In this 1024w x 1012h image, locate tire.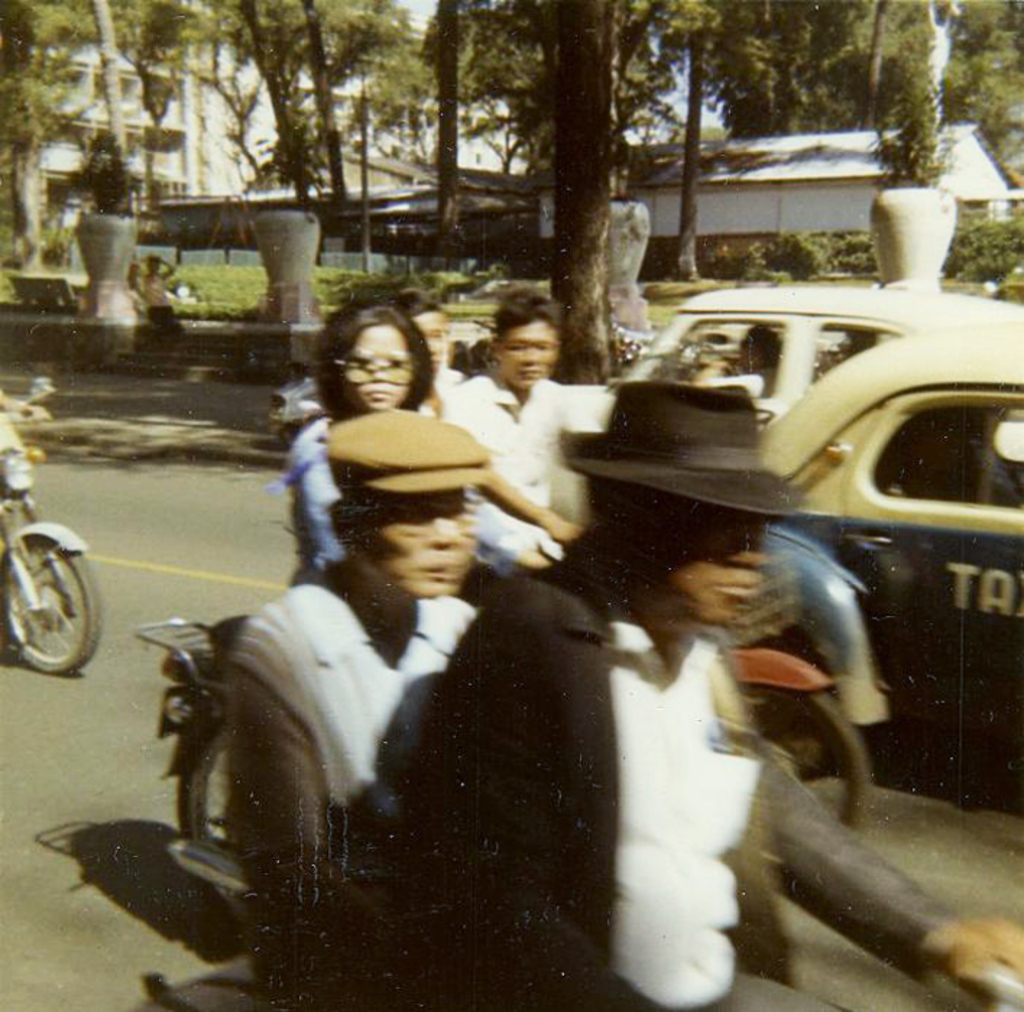
Bounding box: (174,720,234,921).
